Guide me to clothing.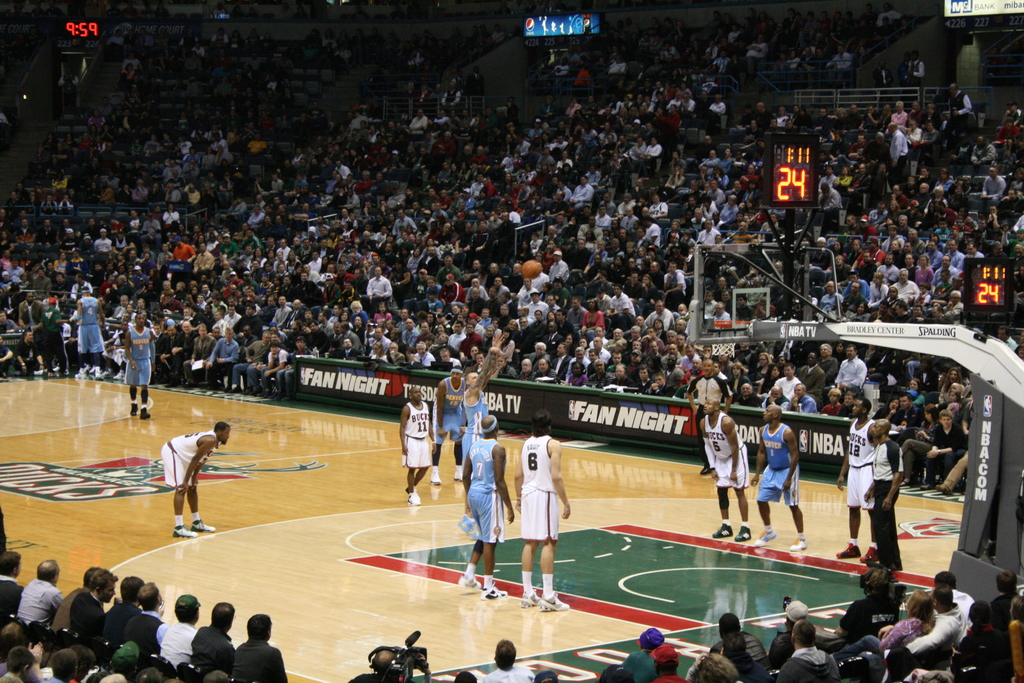
Guidance: (left=753, top=466, right=801, bottom=508).
